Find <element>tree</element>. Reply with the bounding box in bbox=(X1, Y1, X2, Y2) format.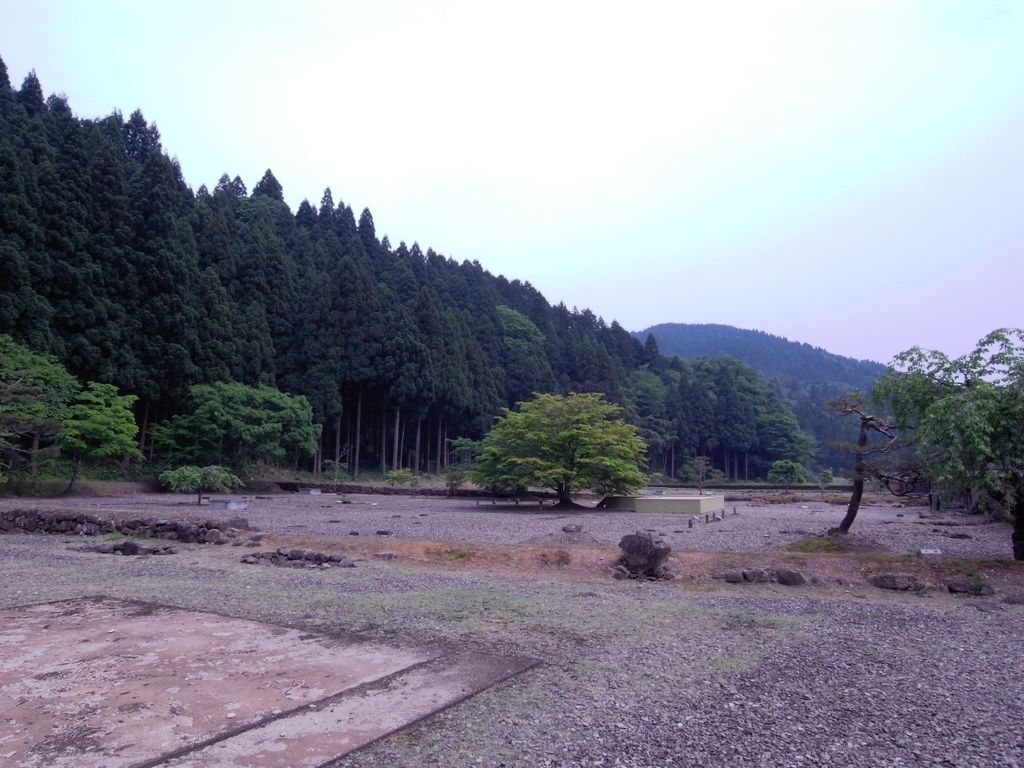
bbox=(62, 384, 150, 494).
